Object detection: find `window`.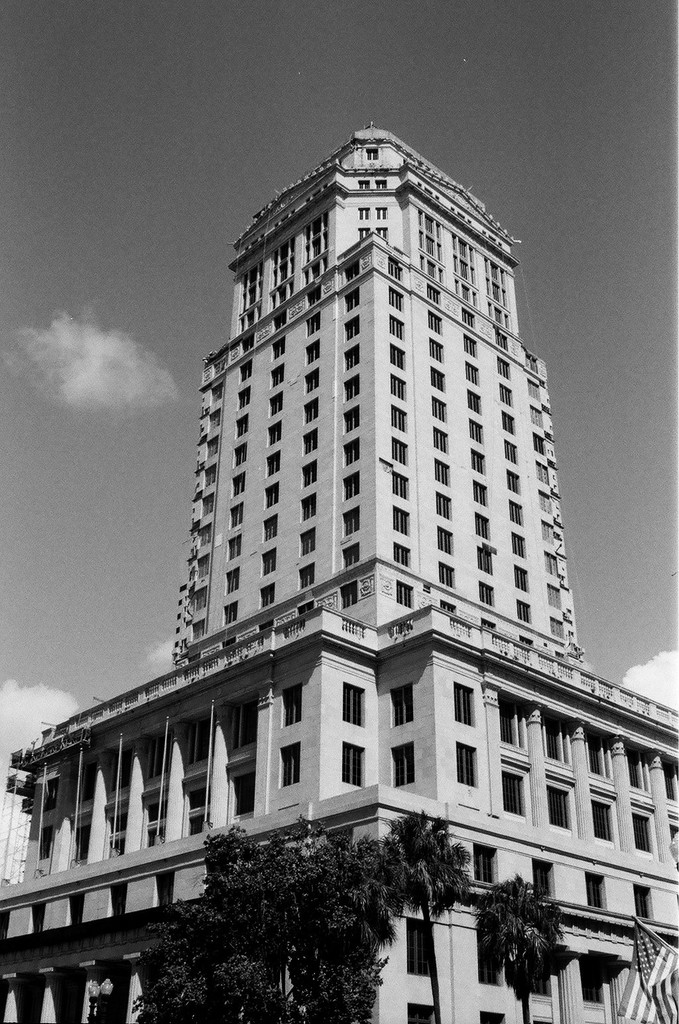
[x1=501, y1=708, x2=517, y2=745].
